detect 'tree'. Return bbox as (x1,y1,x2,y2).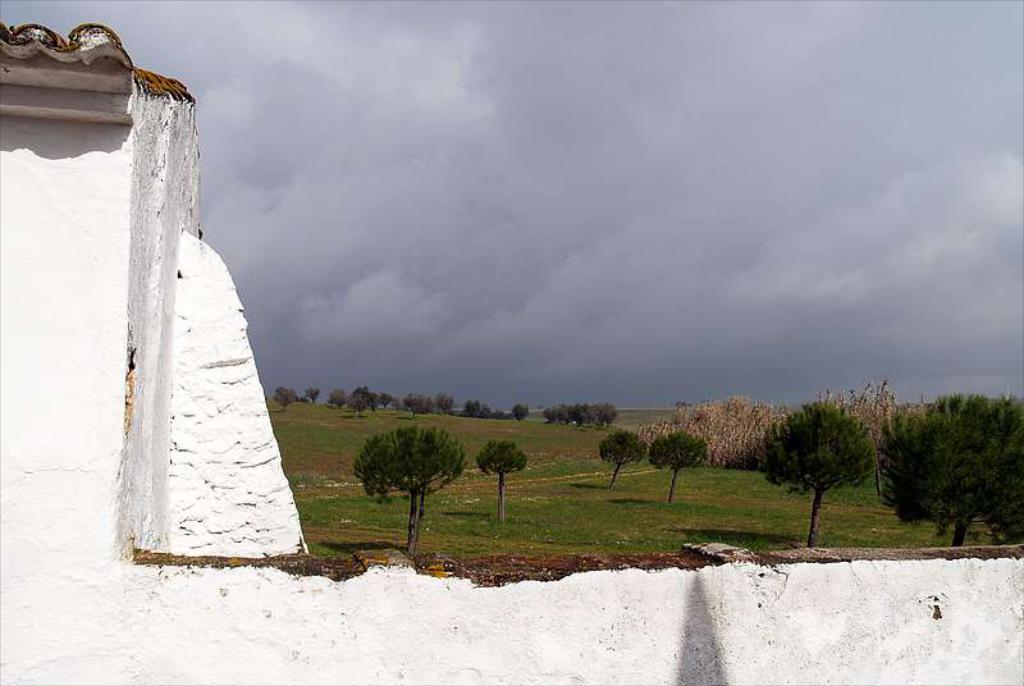
(572,404,590,422).
